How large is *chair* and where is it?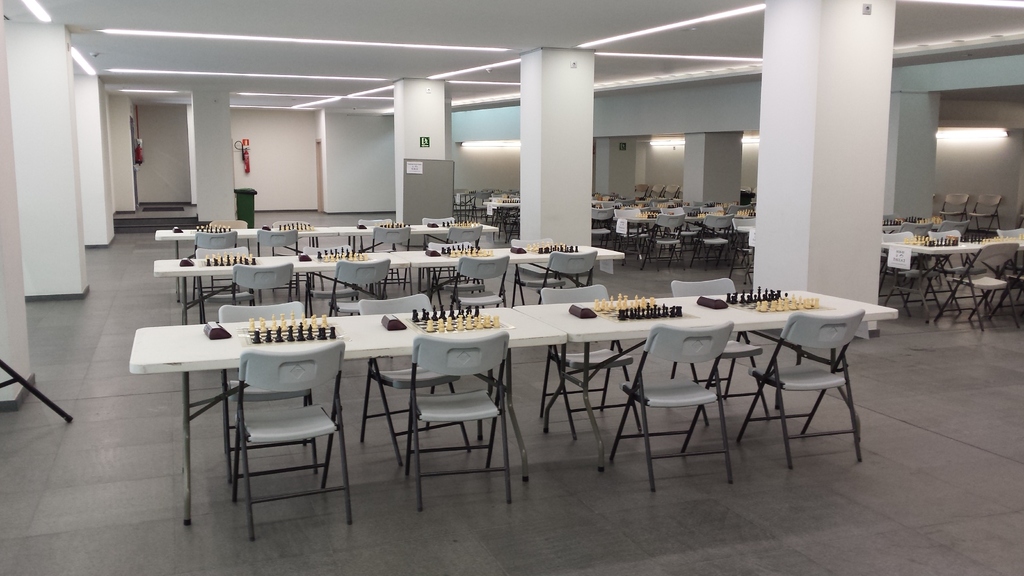
Bounding box: 507/236/554/308.
